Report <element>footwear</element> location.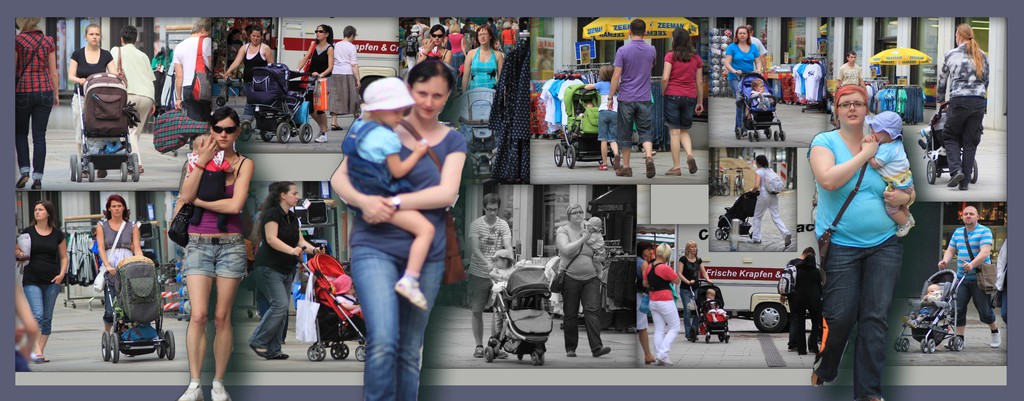
Report: 566:348:576:354.
